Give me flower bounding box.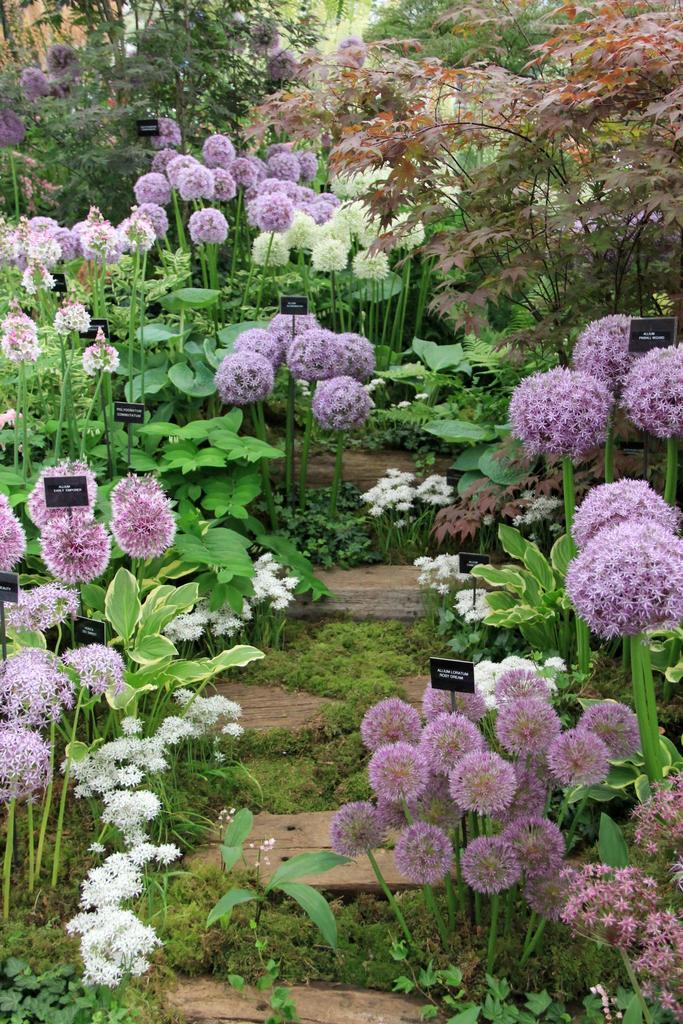
x1=551 y1=730 x2=607 y2=790.
